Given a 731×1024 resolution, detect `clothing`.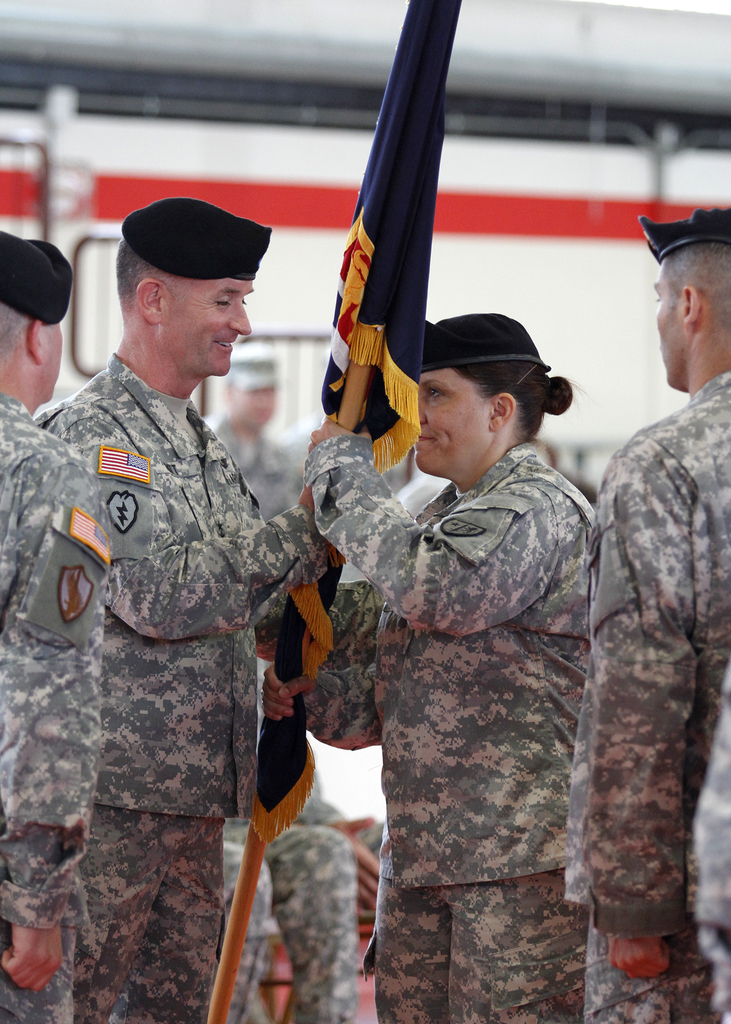
[x1=559, y1=366, x2=730, y2=1023].
